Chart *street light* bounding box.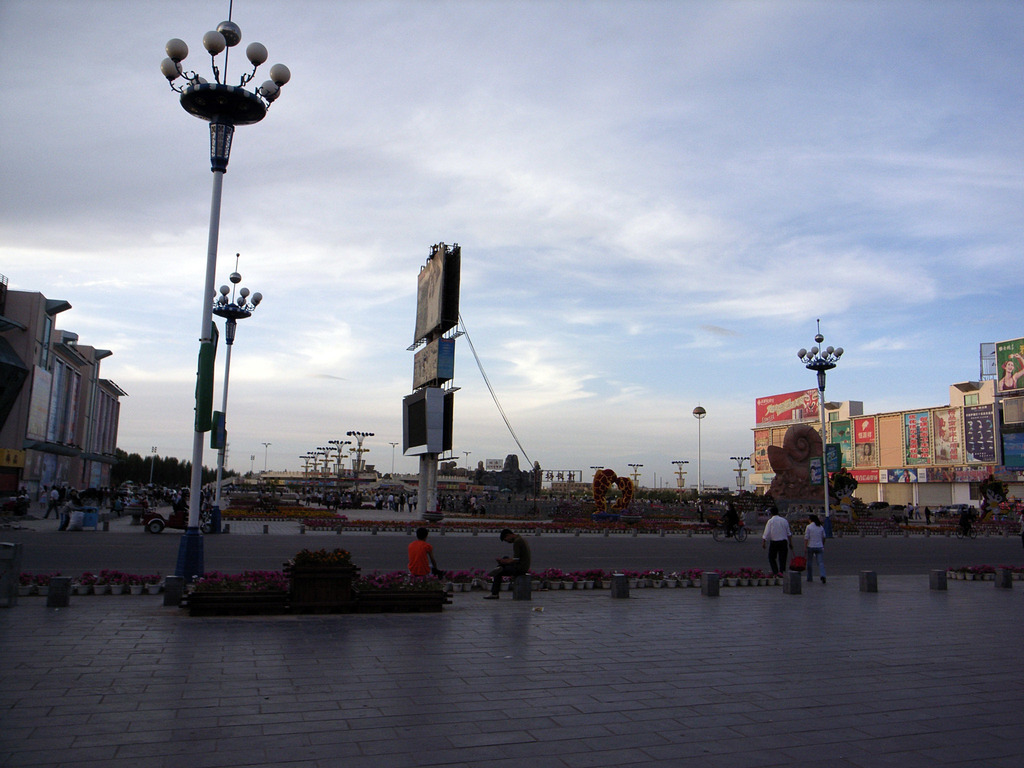
Charted: (left=212, top=248, right=263, bottom=506).
